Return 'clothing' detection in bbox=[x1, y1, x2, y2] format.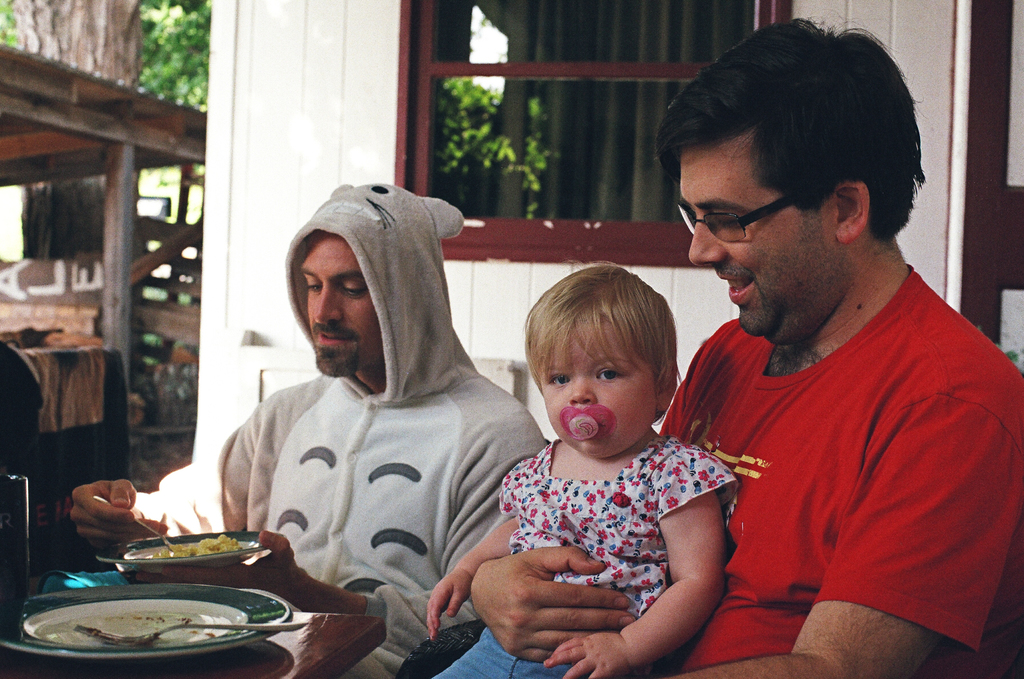
bbox=[237, 224, 536, 646].
